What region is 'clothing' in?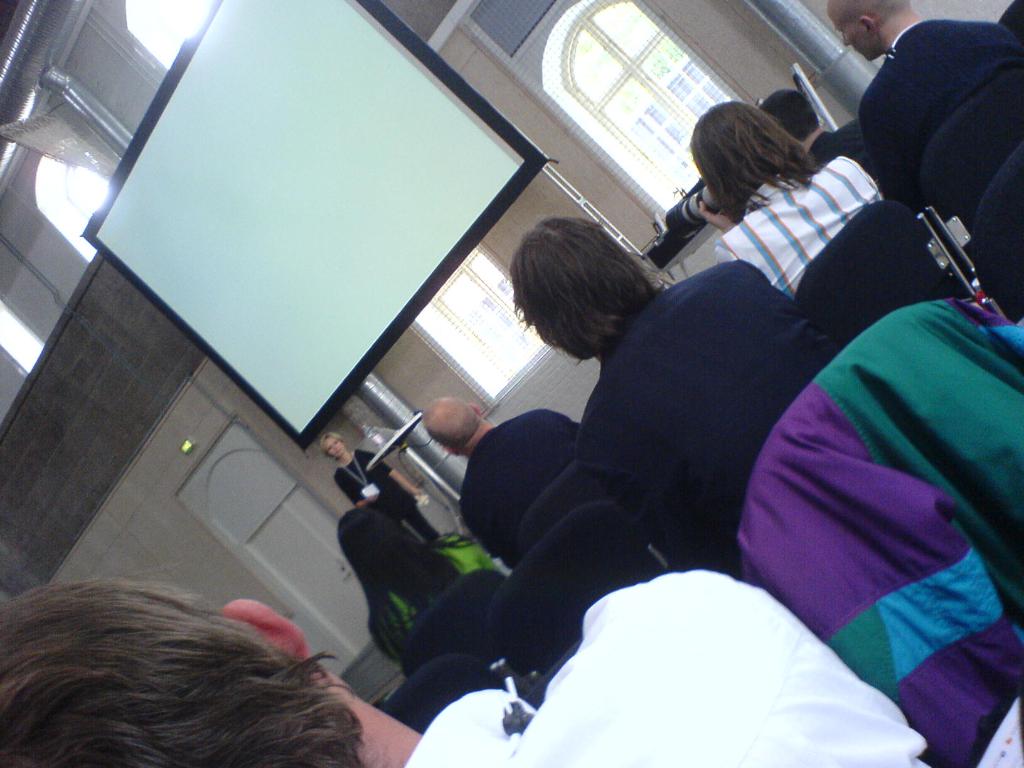
709, 155, 886, 294.
